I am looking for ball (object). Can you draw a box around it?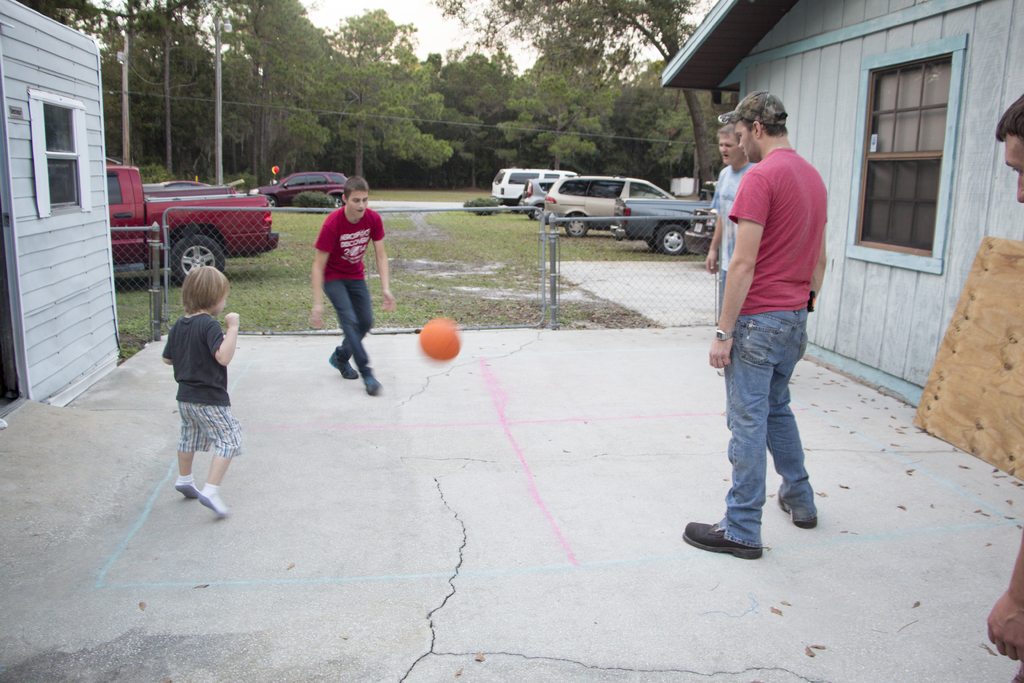
Sure, the bounding box is select_region(417, 315, 458, 360).
